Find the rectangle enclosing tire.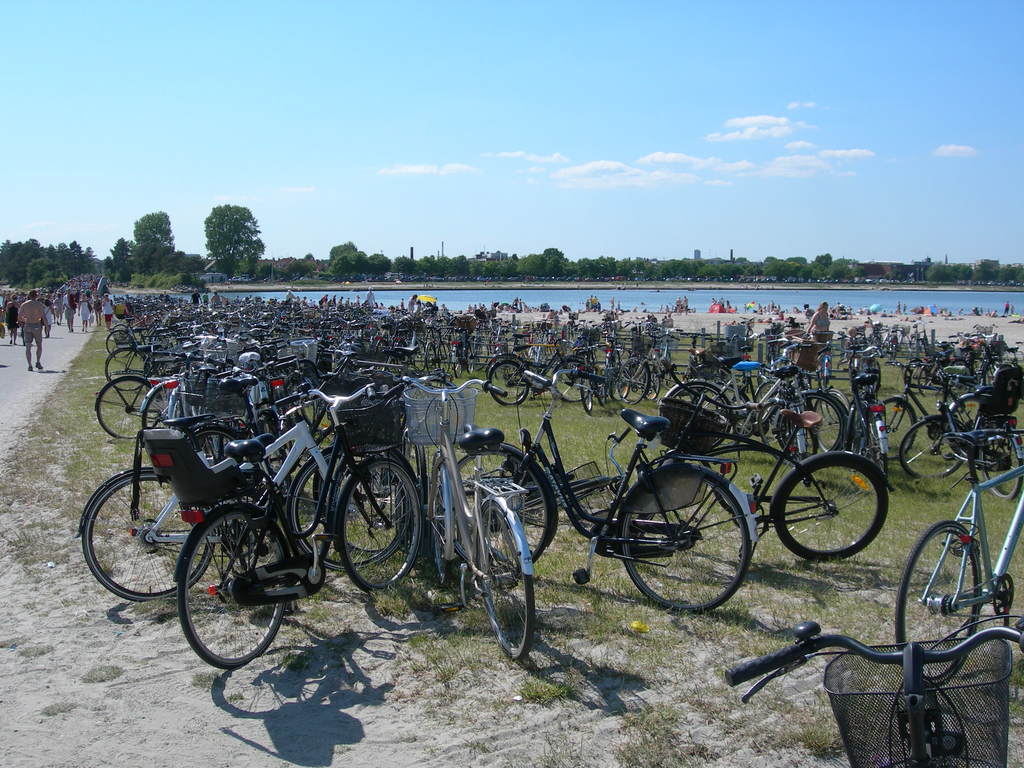
868,398,916,455.
